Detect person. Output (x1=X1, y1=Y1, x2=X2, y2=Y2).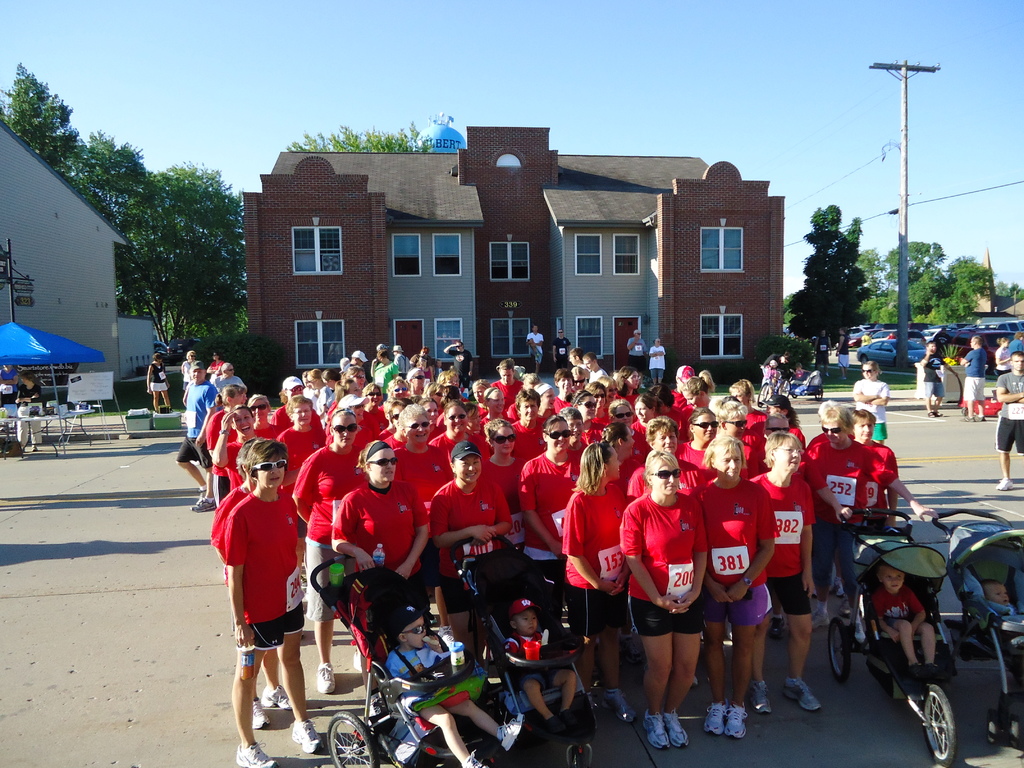
(x1=676, y1=406, x2=720, y2=477).
